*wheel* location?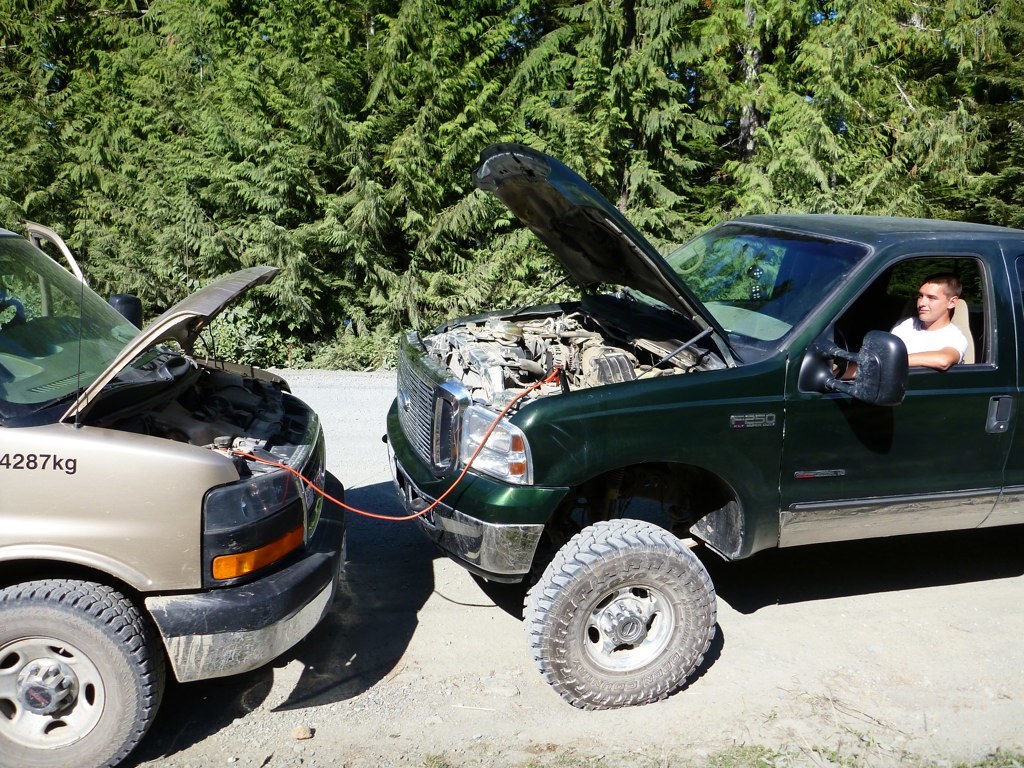
<box>8,585,153,756</box>
